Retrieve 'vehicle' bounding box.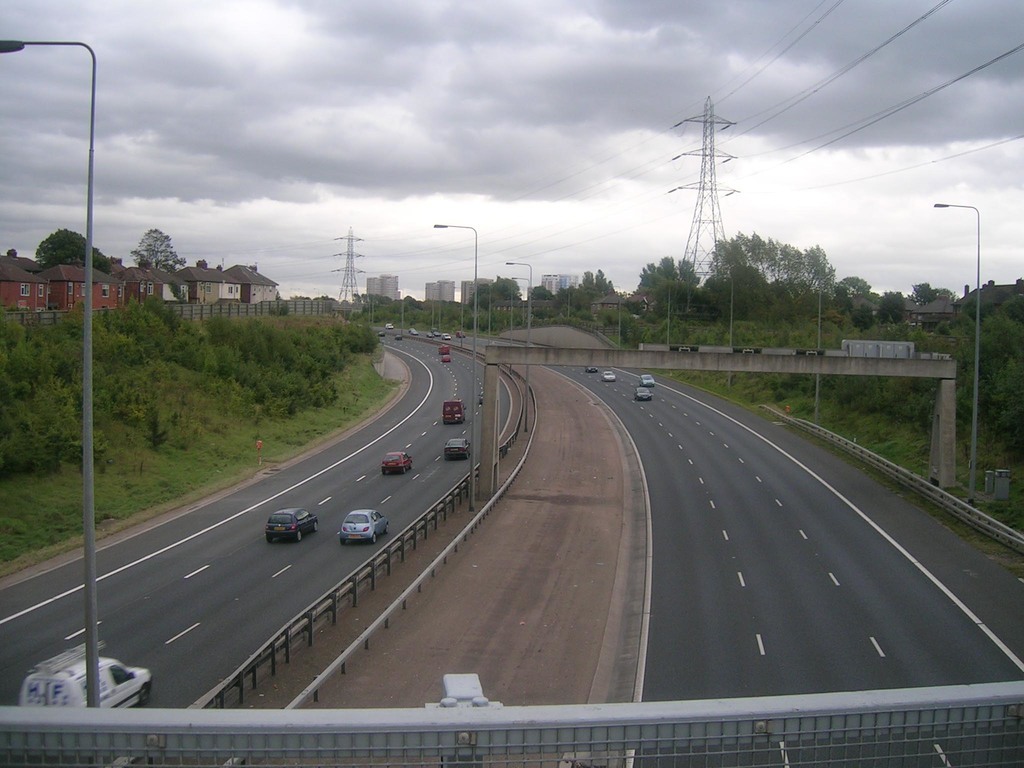
Bounding box: locate(376, 329, 388, 341).
